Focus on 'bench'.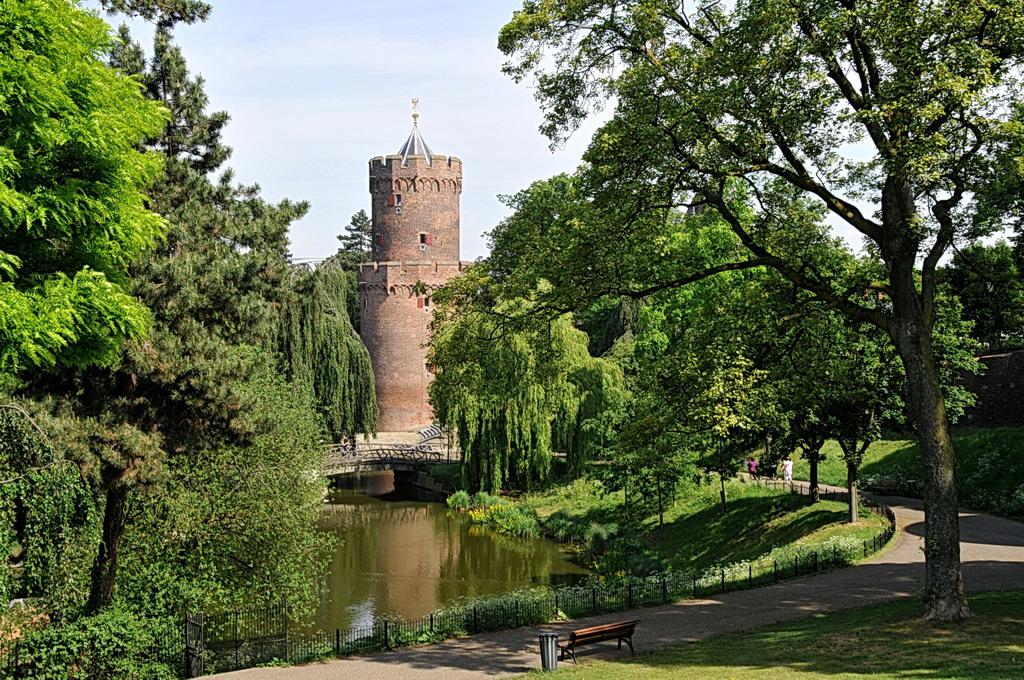
Focused at detection(870, 476, 896, 494).
